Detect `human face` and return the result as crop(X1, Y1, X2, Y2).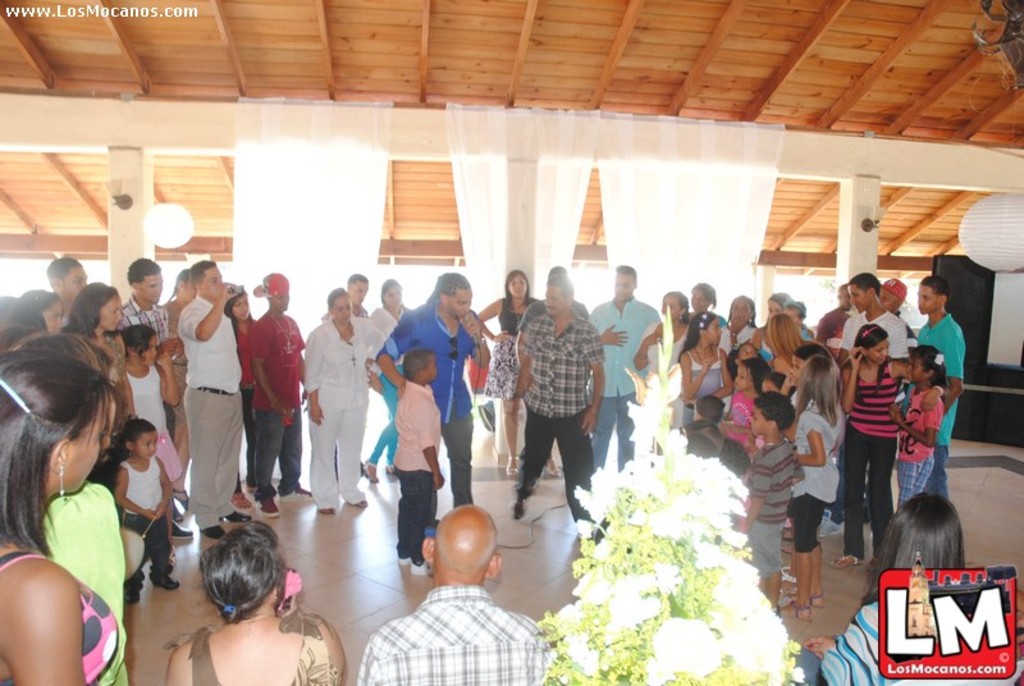
crop(918, 284, 937, 315).
